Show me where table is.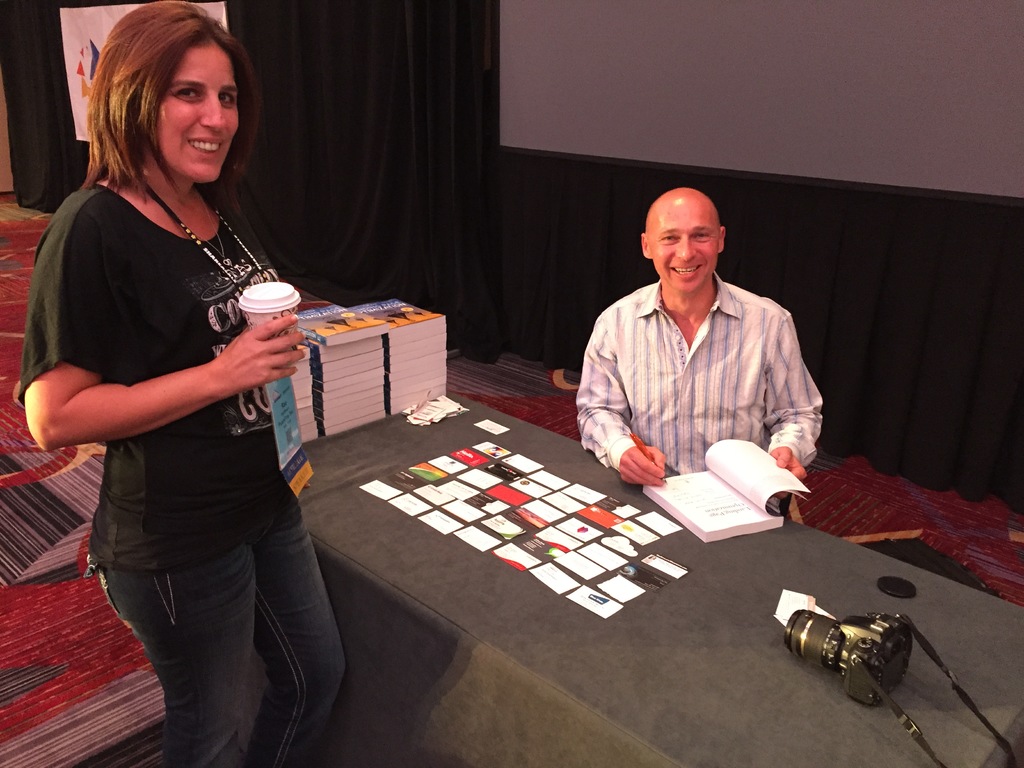
table is at bbox(302, 400, 927, 754).
